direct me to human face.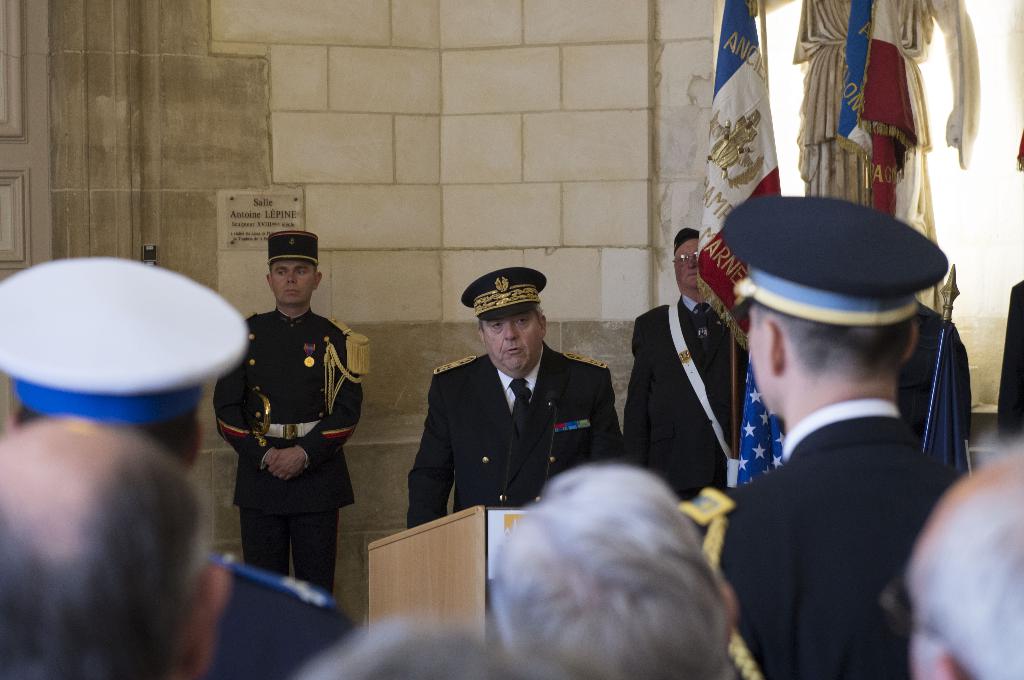
Direction: left=745, top=305, right=772, bottom=412.
